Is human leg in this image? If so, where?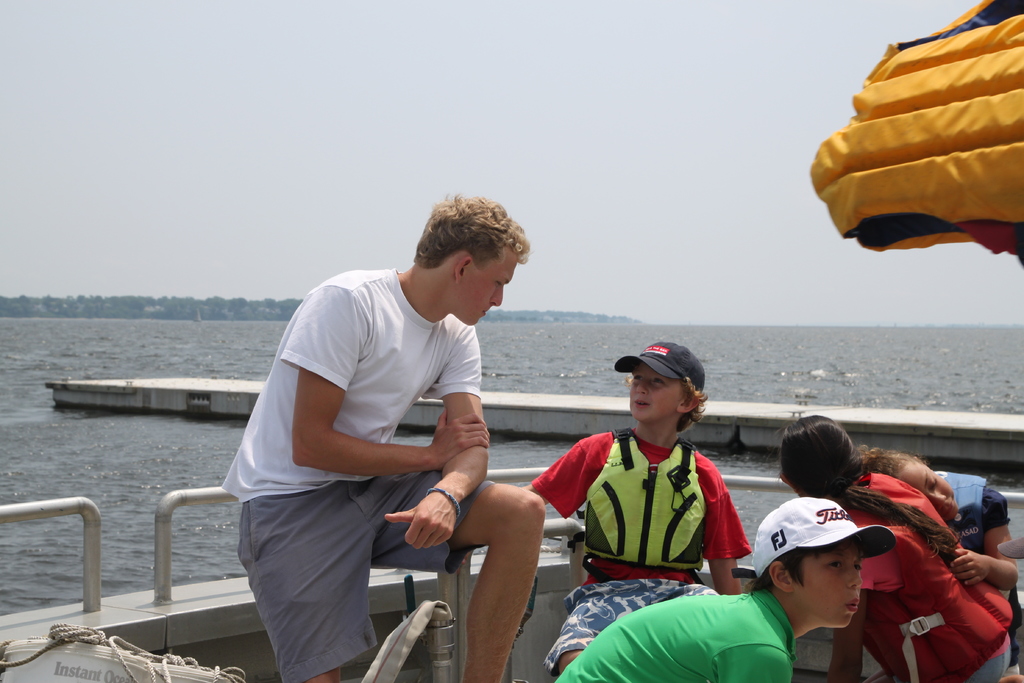
Yes, at [left=236, top=472, right=332, bottom=682].
